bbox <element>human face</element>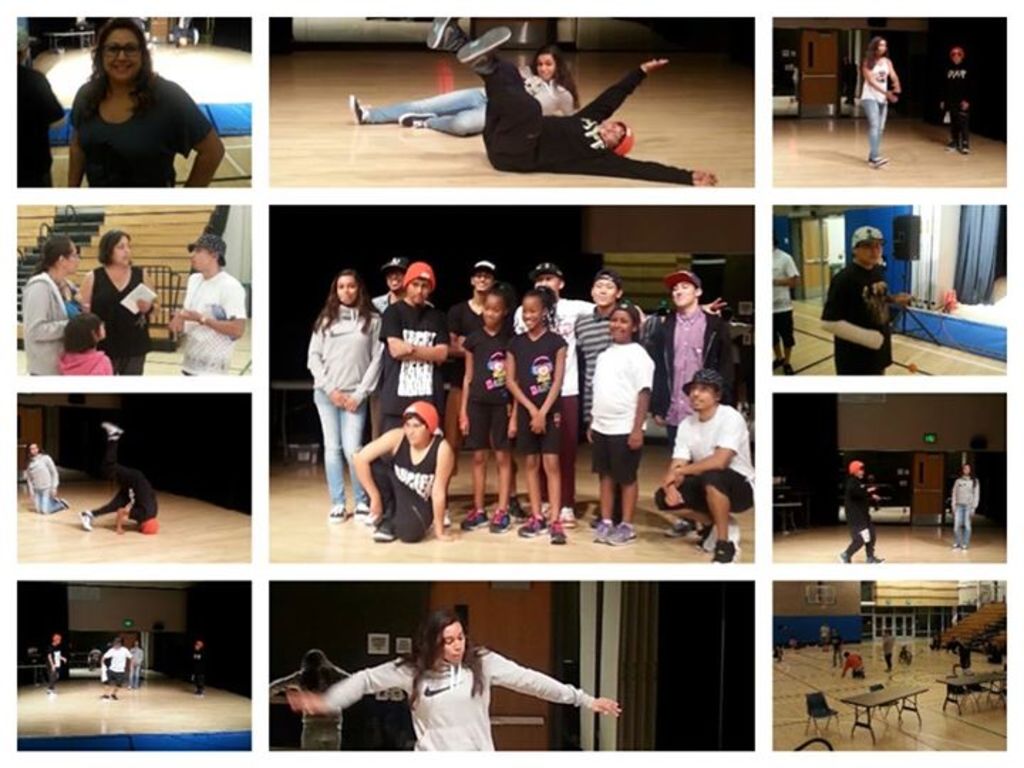
region(188, 249, 218, 272)
